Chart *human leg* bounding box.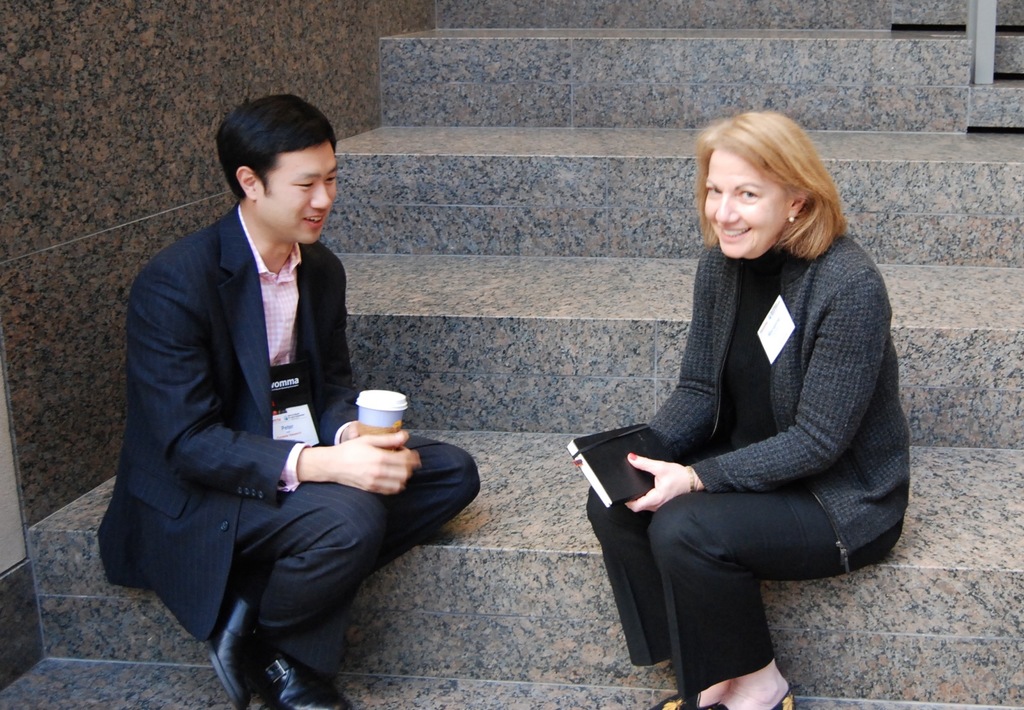
Charted: bbox=[104, 499, 390, 709].
